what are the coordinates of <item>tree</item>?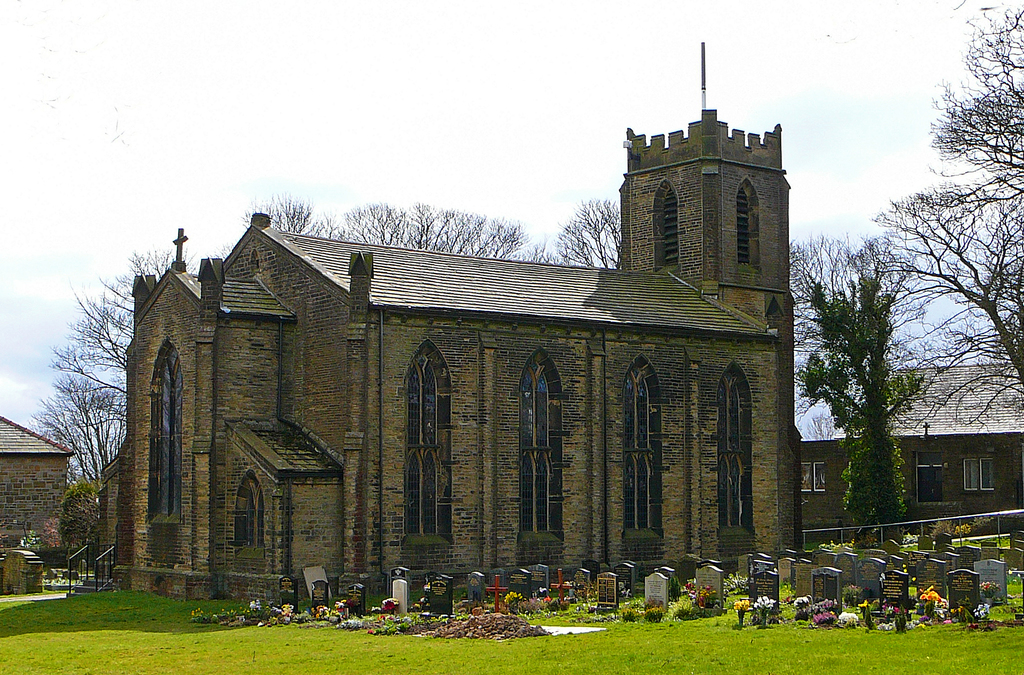
39:235:231:443.
